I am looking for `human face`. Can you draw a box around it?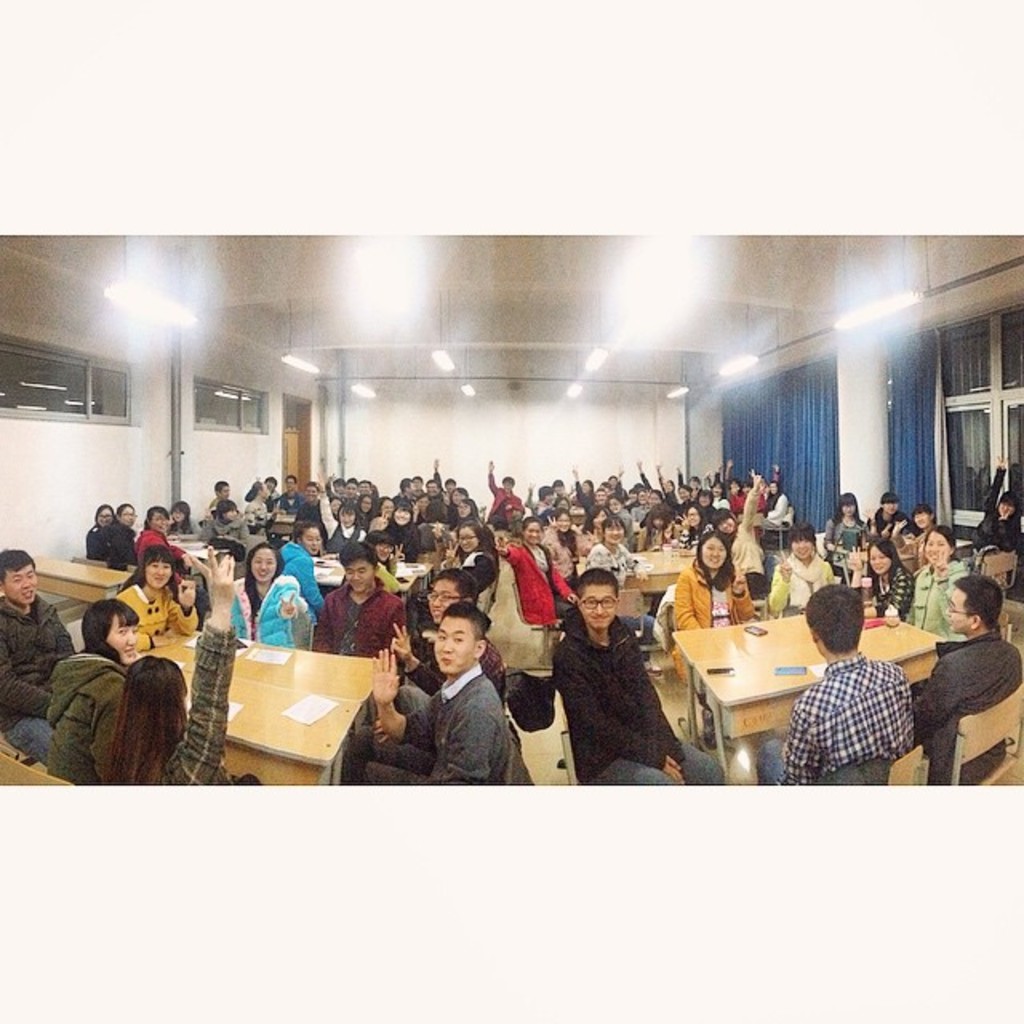
Sure, the bounding box is 582:587:611:630.
